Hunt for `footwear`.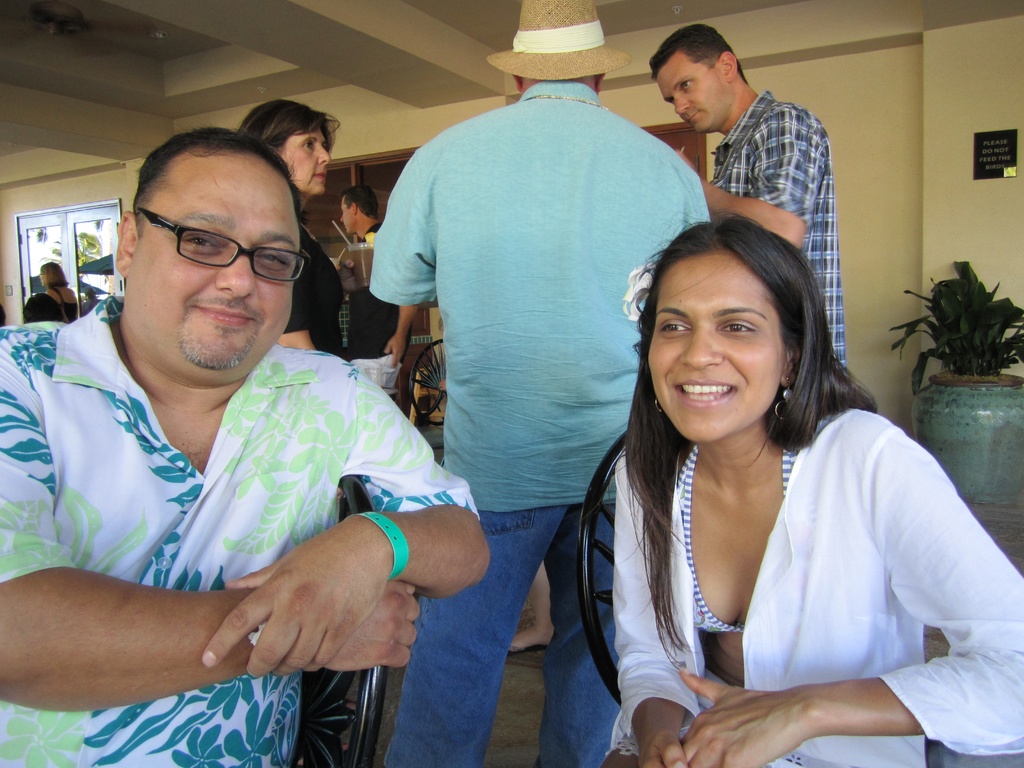
Hunted down at <box>507,646,548,651</box>.
